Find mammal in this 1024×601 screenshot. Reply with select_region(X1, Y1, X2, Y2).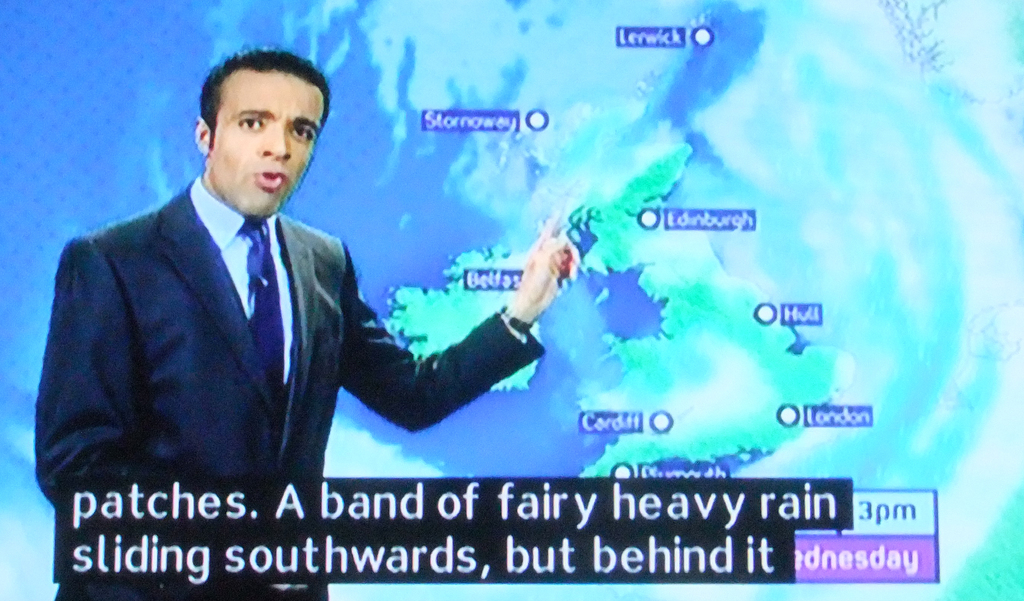
select_region(26, 36, 585, 600).
